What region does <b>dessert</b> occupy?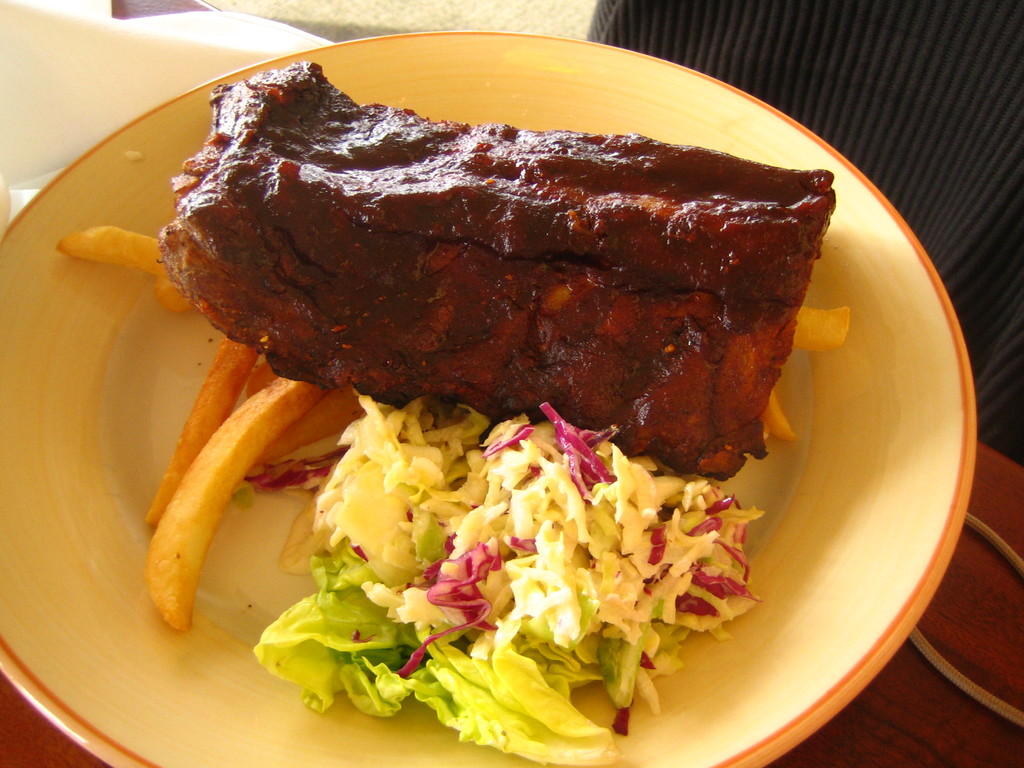
detection(60, 227, 184, 300).
